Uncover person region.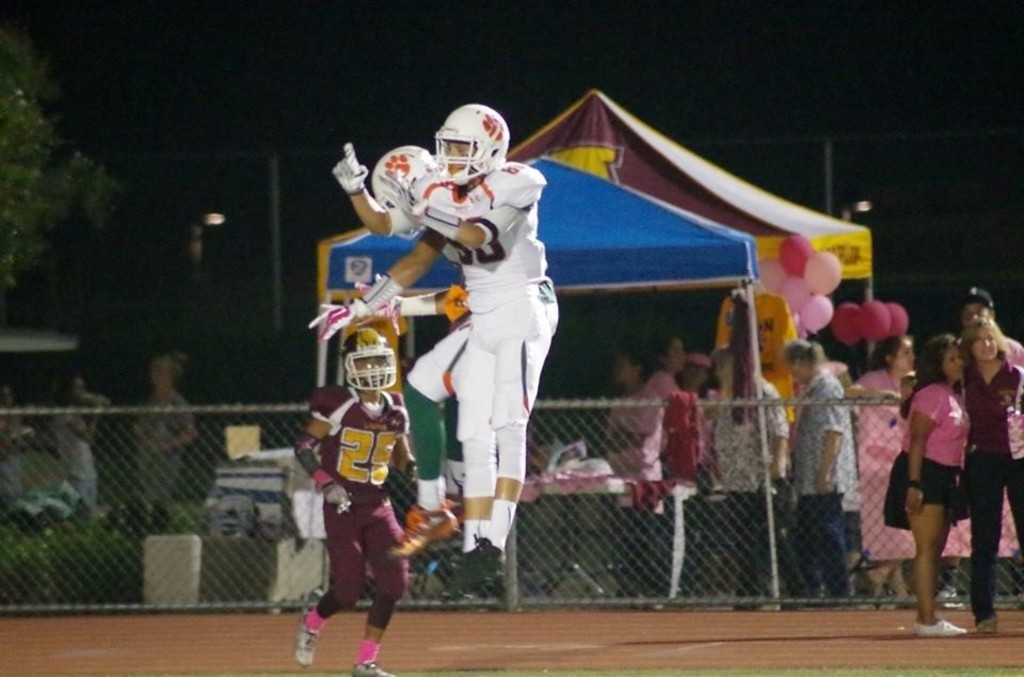
Uncovered: (607, 340, 667, 608).
